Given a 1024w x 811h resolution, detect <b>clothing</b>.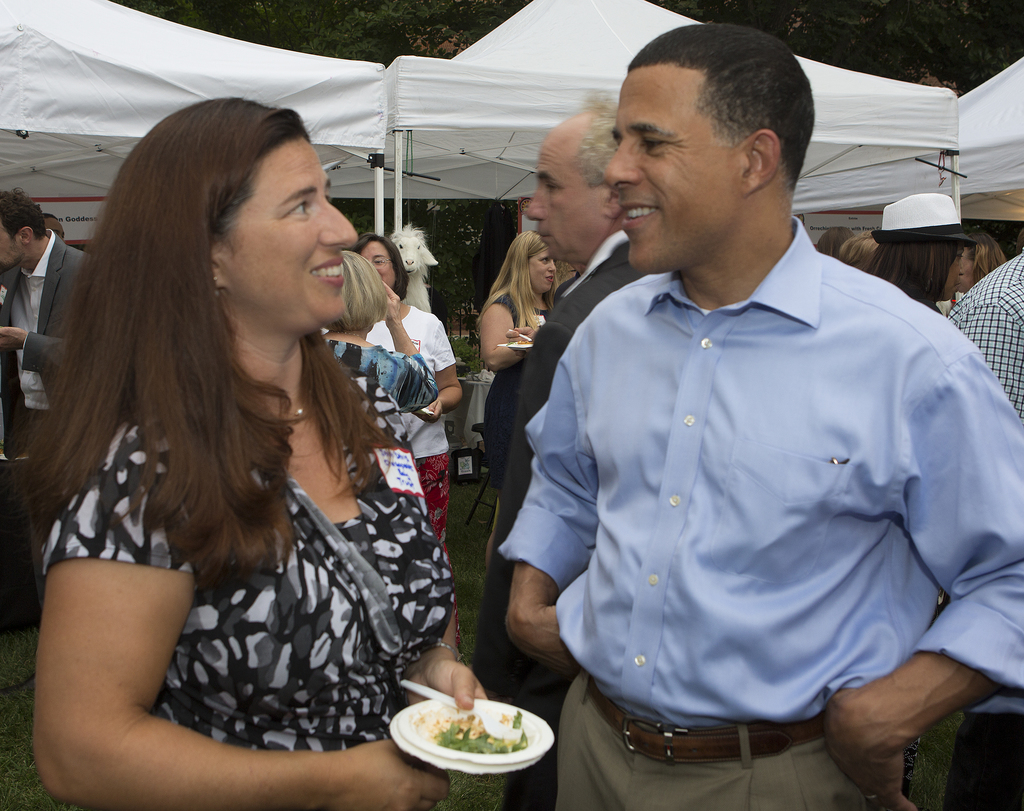
crop(321, 336, 430, 414).
